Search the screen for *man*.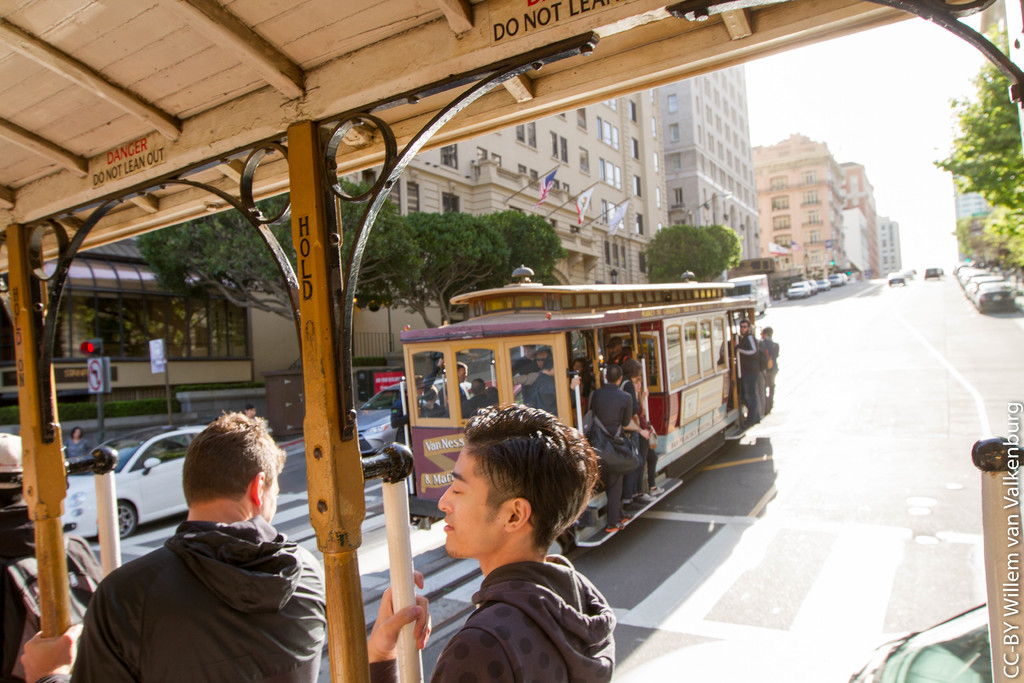
Found at <region>587, 366, 652, 534</region>.
